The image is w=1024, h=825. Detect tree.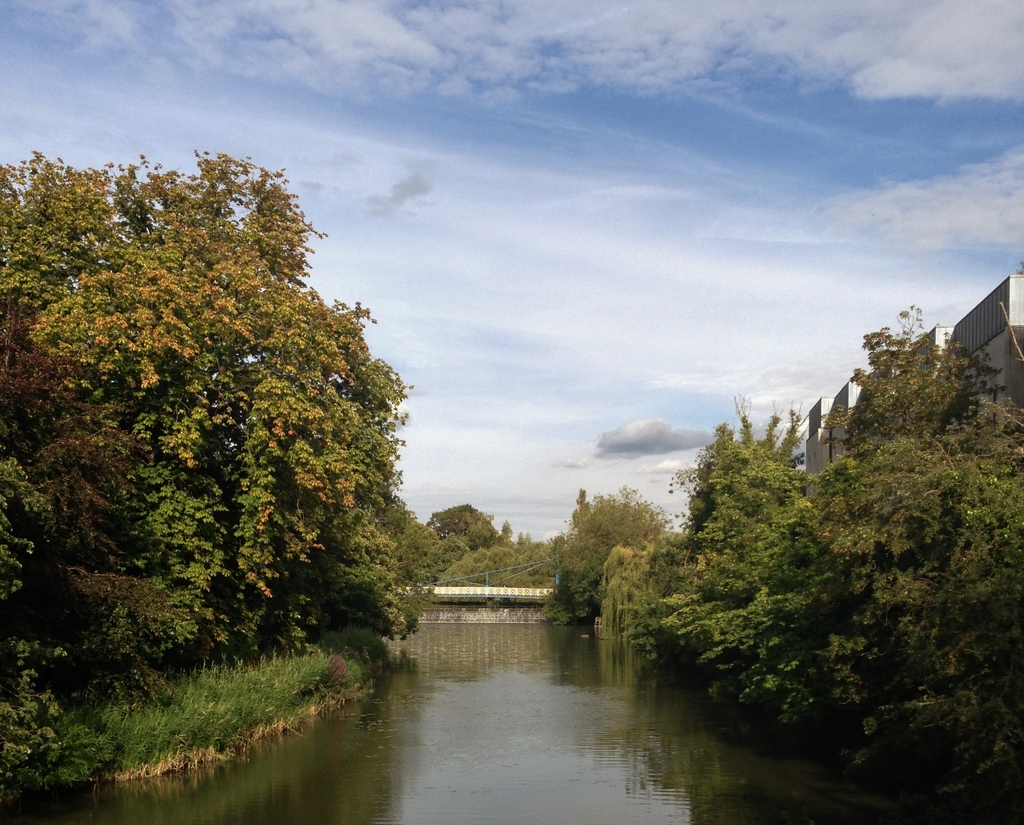
Detection: box(418, 514, 442, 569).
